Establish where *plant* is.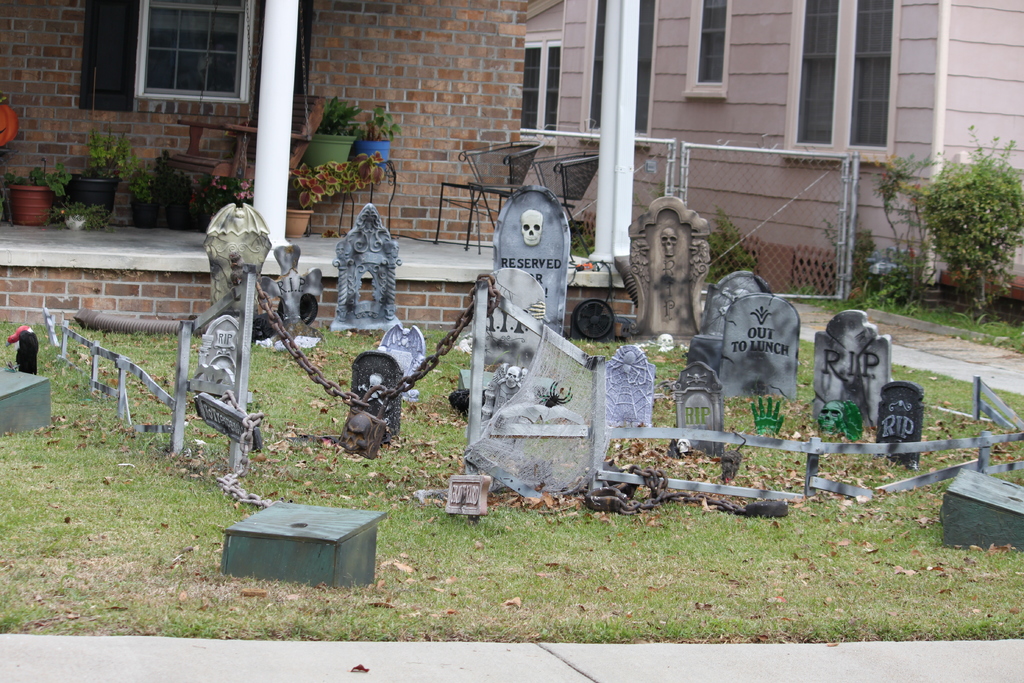
Established at bbox(360, 107, 401, 147).
